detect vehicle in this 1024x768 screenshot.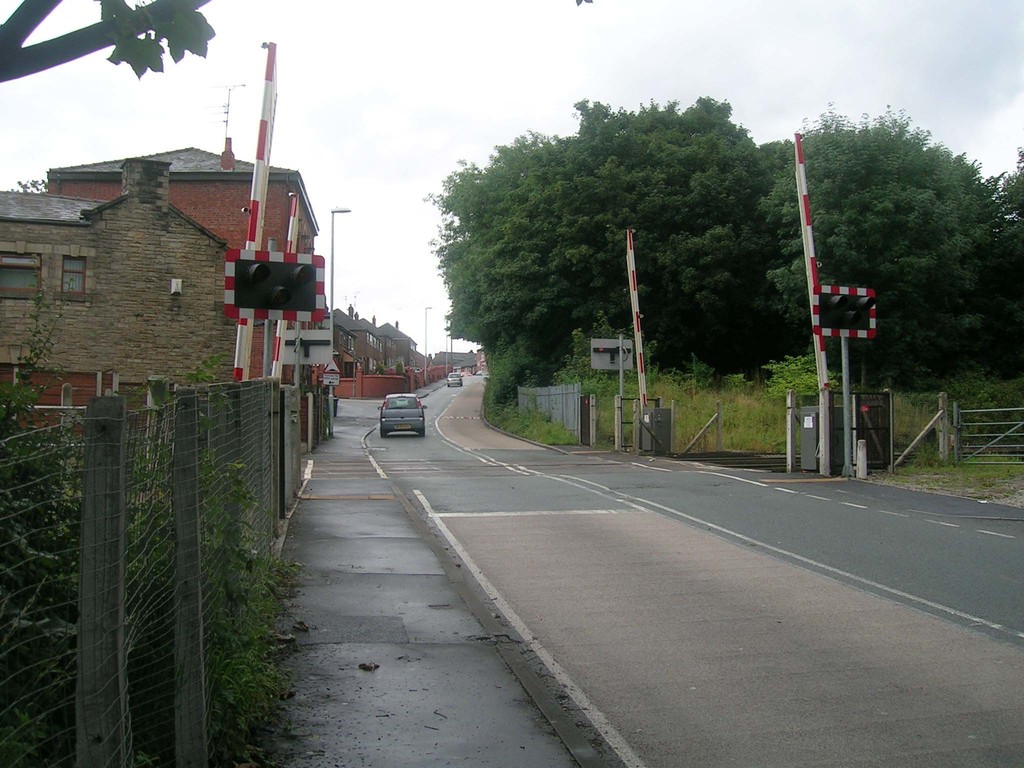
Detection: 444, 368, 463, 389.
